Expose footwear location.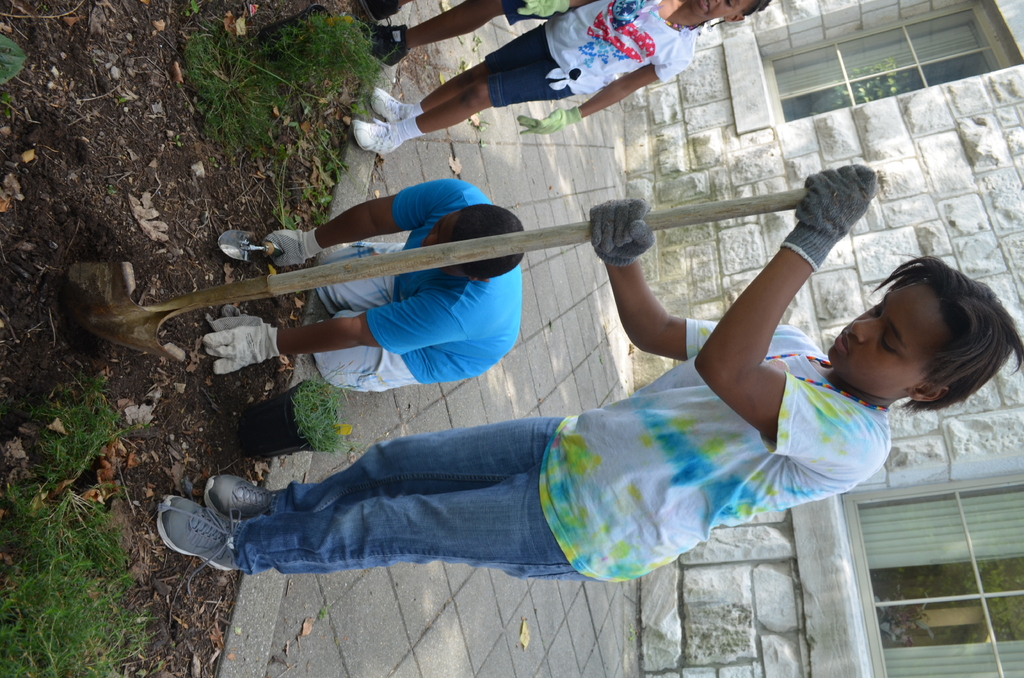
Exposed at <region>369, 89, 405, 117</region>.
